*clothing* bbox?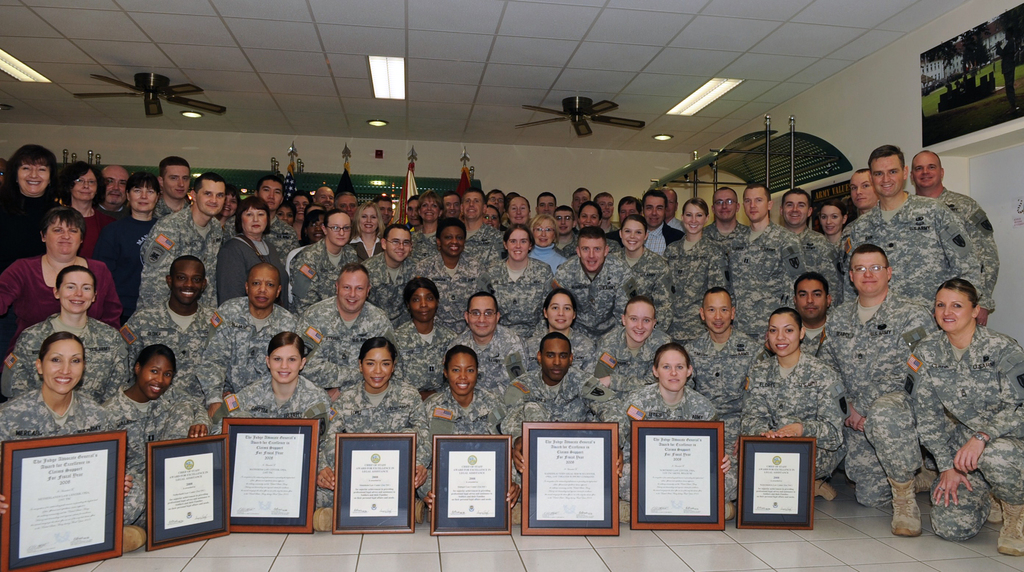
345/237/387/259
